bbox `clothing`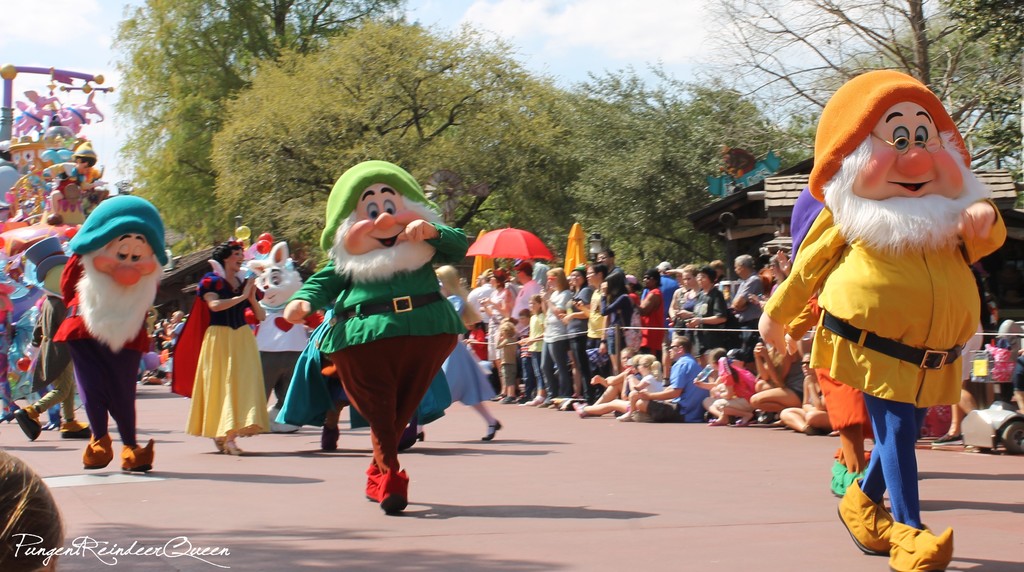
<box>47,253,141,448</box>
